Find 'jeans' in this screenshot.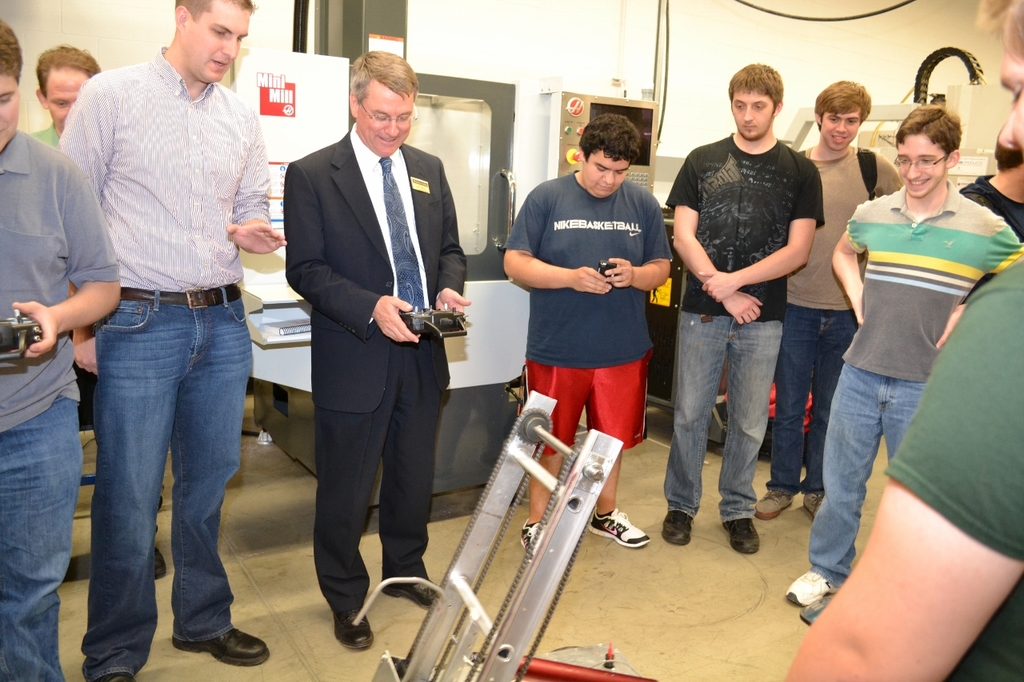
The bounding box for 'jeans' is 2, 393, 74, 681.
